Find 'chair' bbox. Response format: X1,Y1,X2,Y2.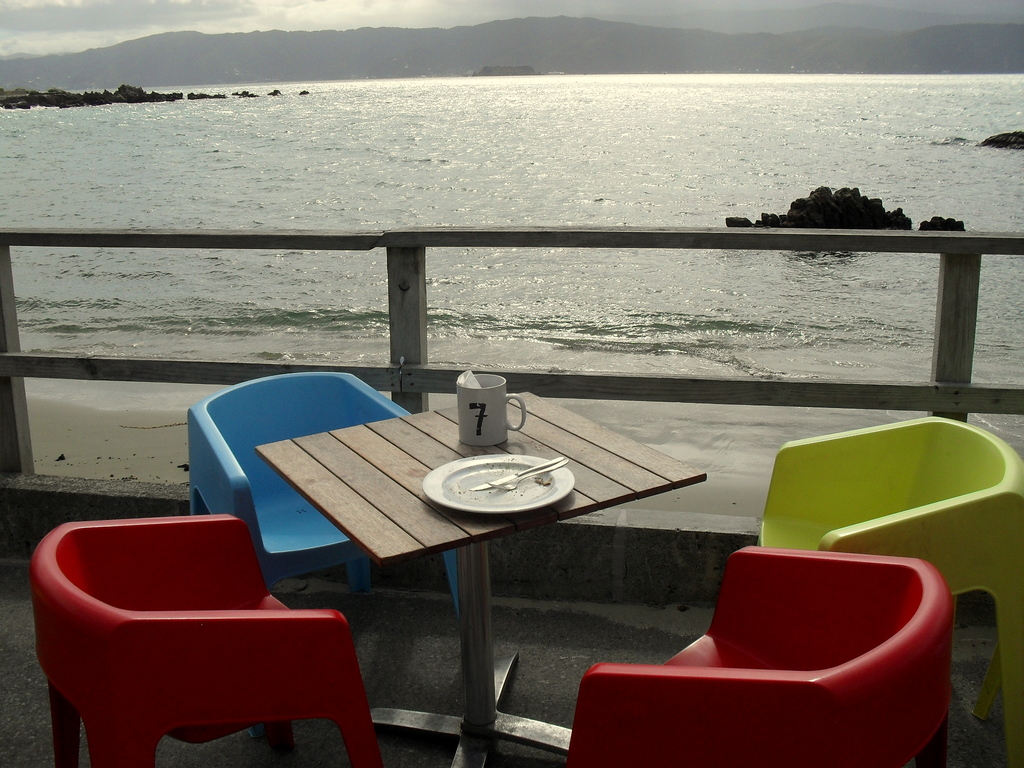
562,543,955,767.
